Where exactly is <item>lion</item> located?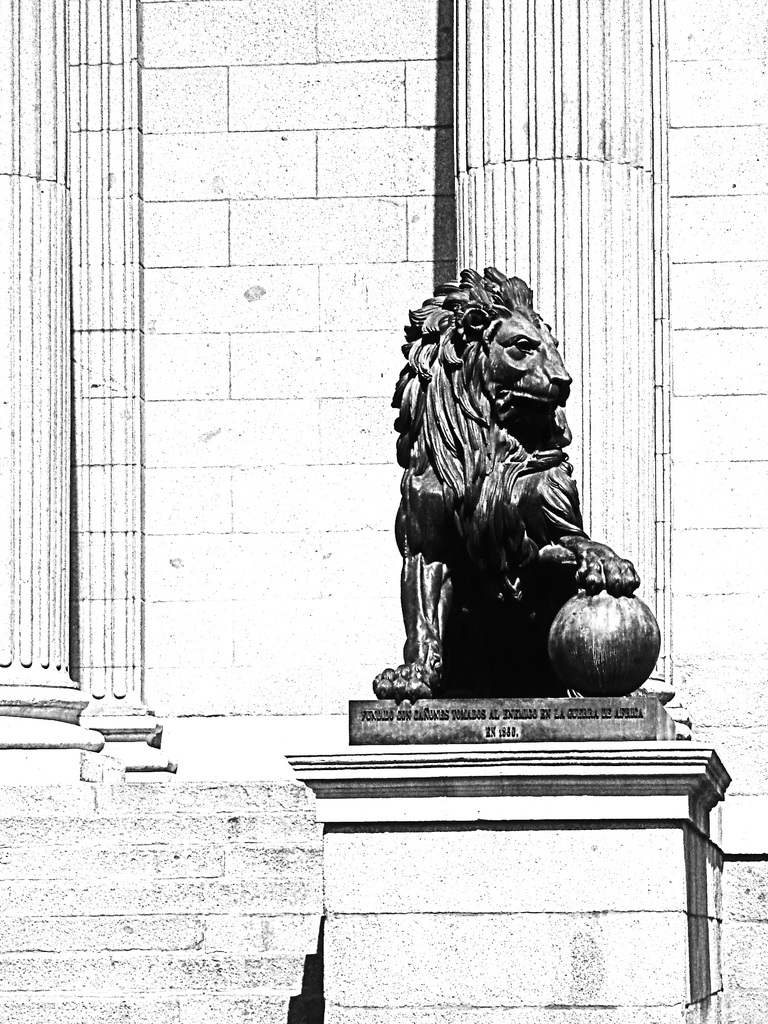
Its bounding box is region(366, 273, 642, 716).
